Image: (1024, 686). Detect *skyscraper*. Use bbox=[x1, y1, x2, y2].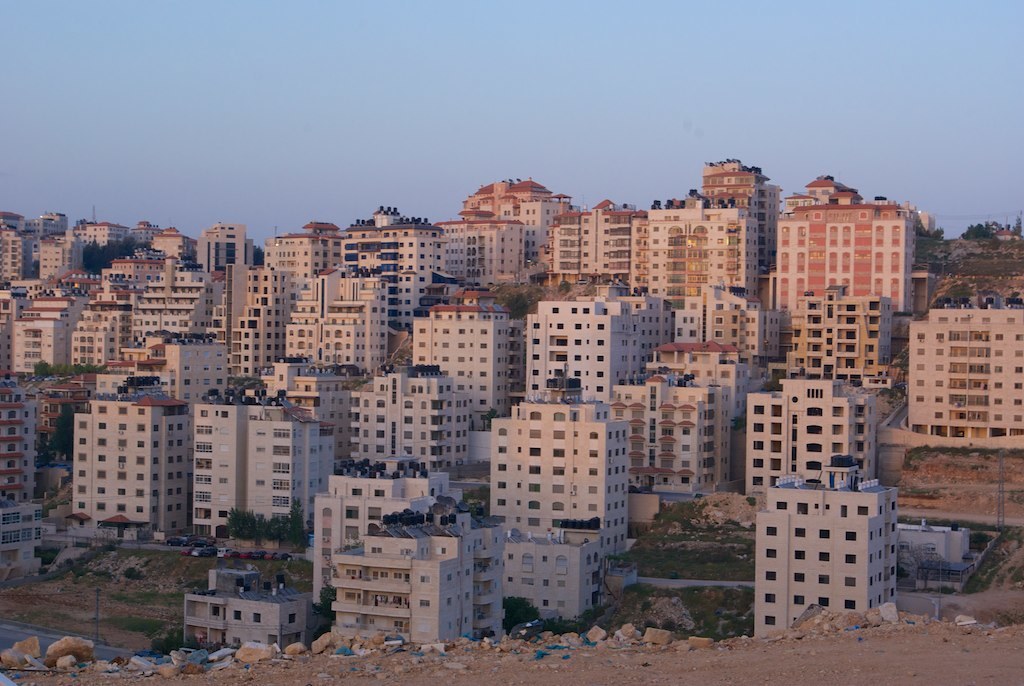
bbox=[494, 395, 643, 551].
